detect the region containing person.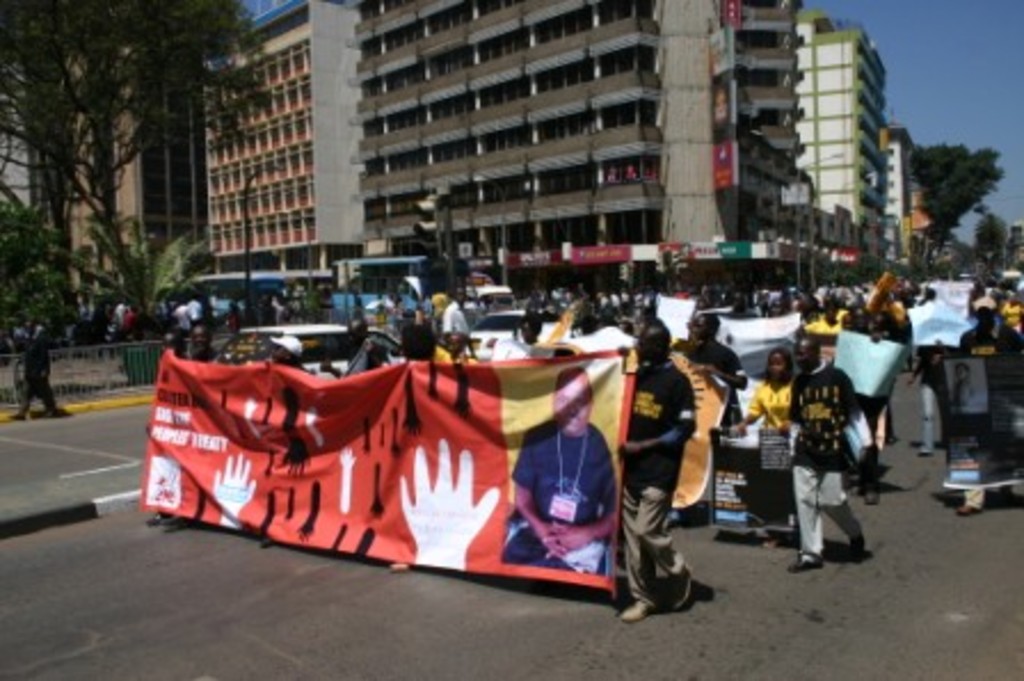
(679, 311, 747, 526).
